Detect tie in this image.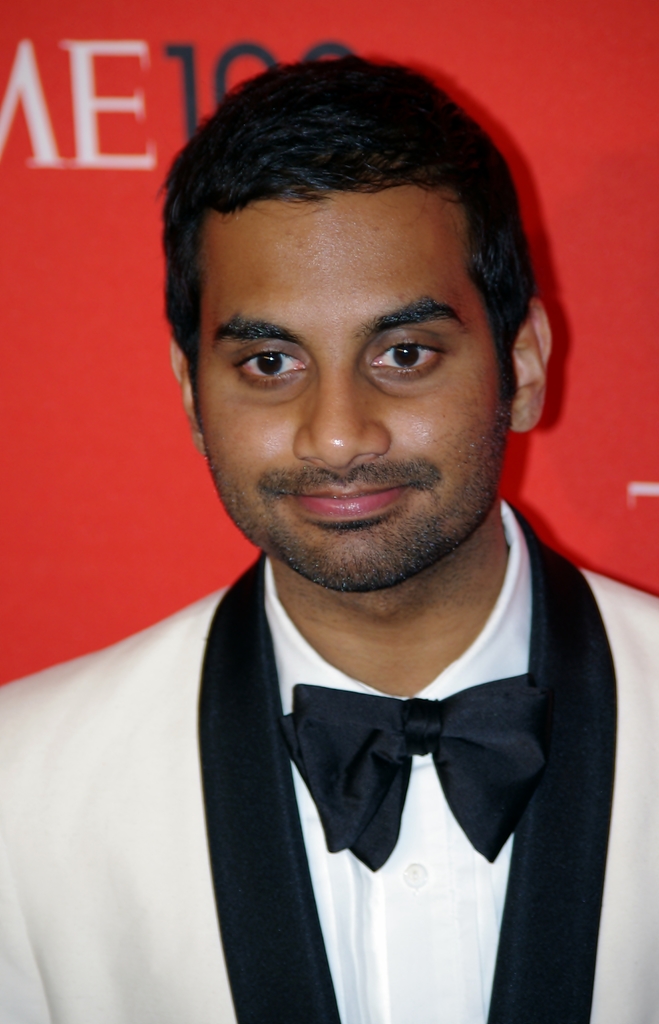
Detection: 271/673/549/872.
